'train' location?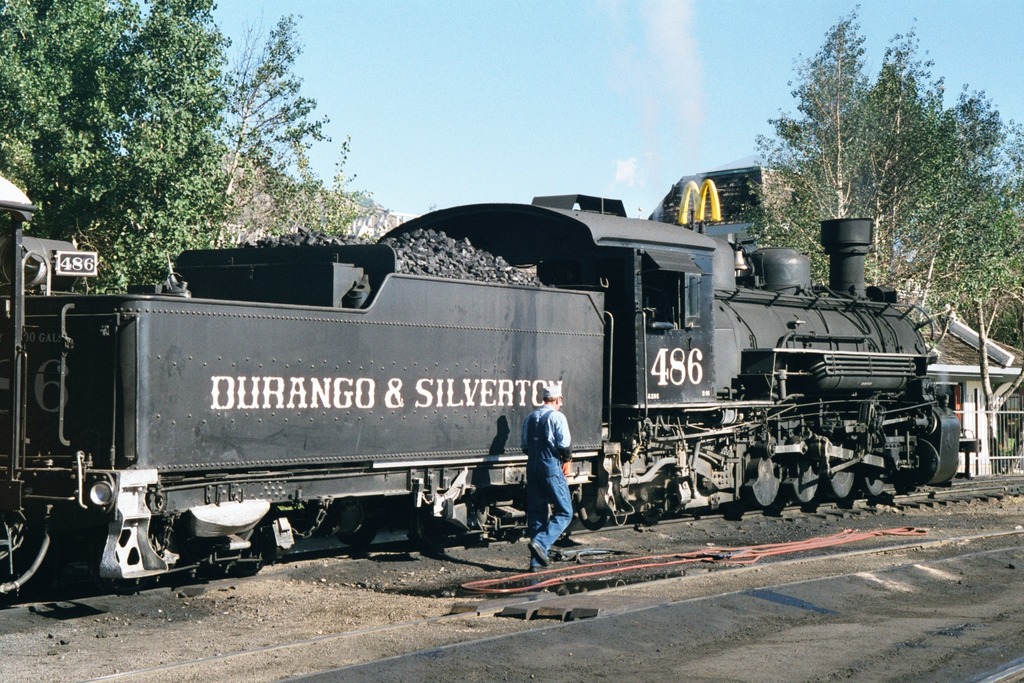
[left=0, top=189, right=981, bottom=603]
